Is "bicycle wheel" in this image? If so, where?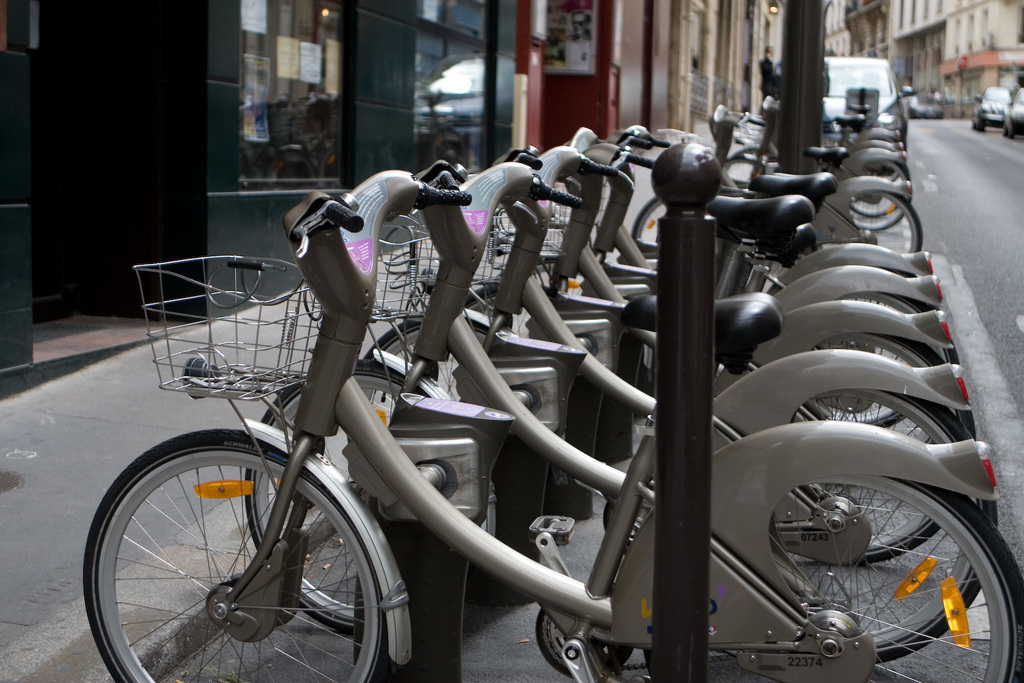
Yes, at {"x1": 533, "y1": 253, "x2": 573, "y2": 295}.
